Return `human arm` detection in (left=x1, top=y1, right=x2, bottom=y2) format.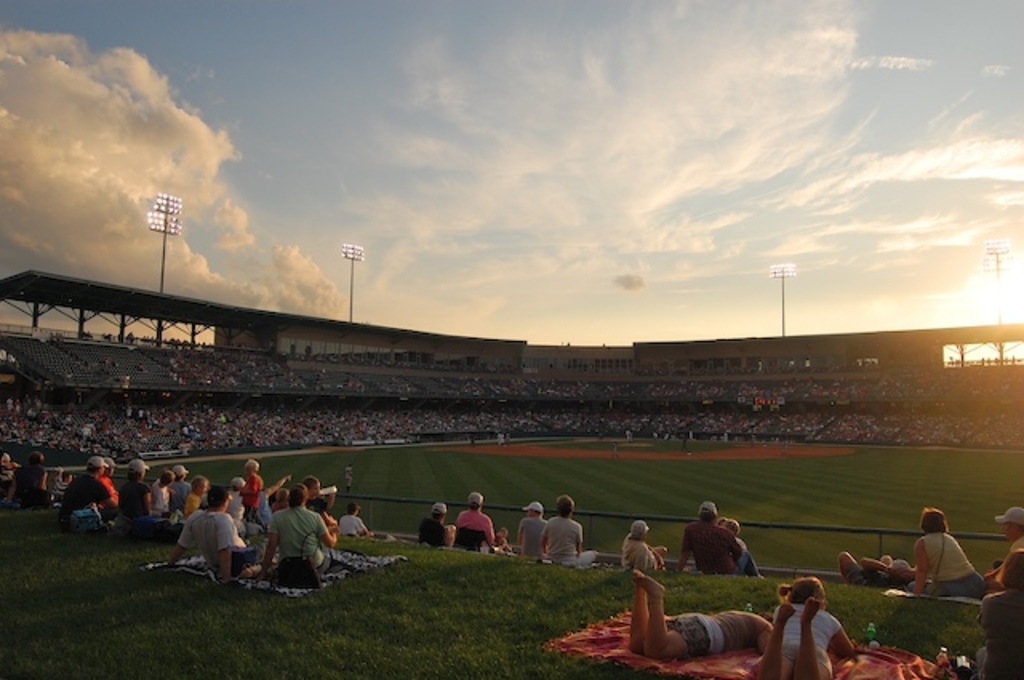
(left=728, top=528, right=744, bottom=557).
